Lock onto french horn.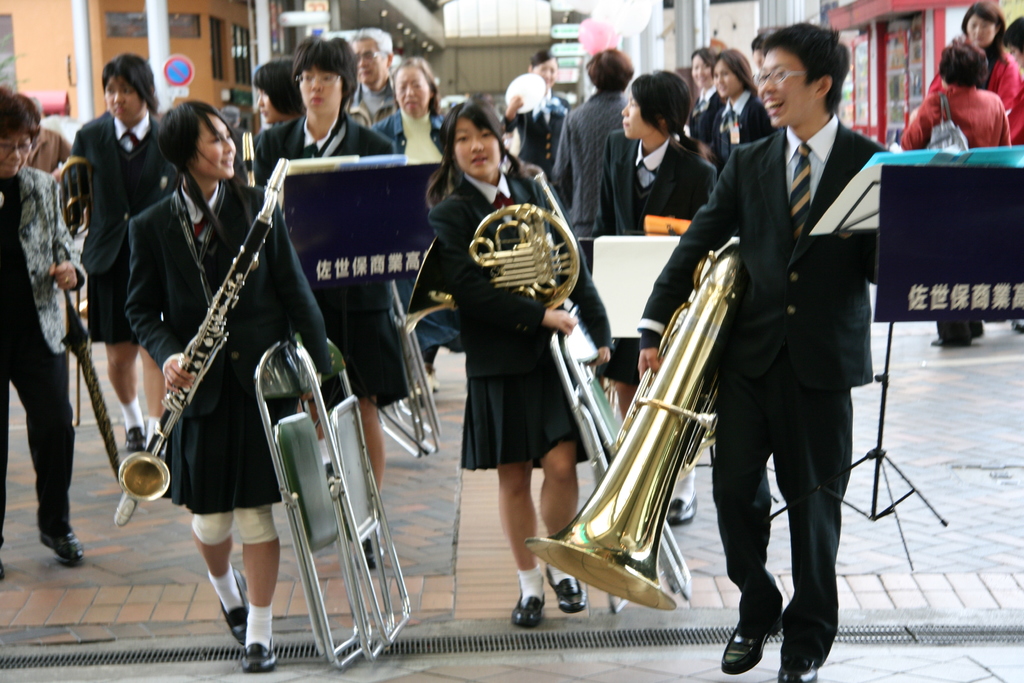
Locked: BBox(115, 160, 287, 529).
